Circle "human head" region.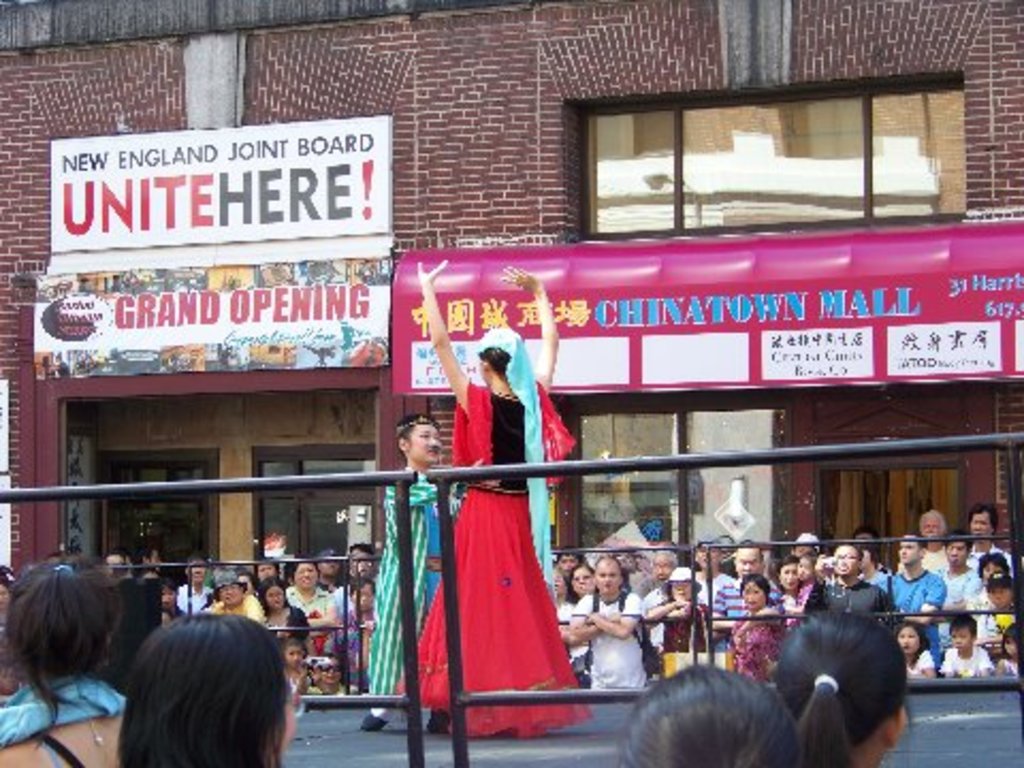
Region: detection(100, 550, 128, 580).
